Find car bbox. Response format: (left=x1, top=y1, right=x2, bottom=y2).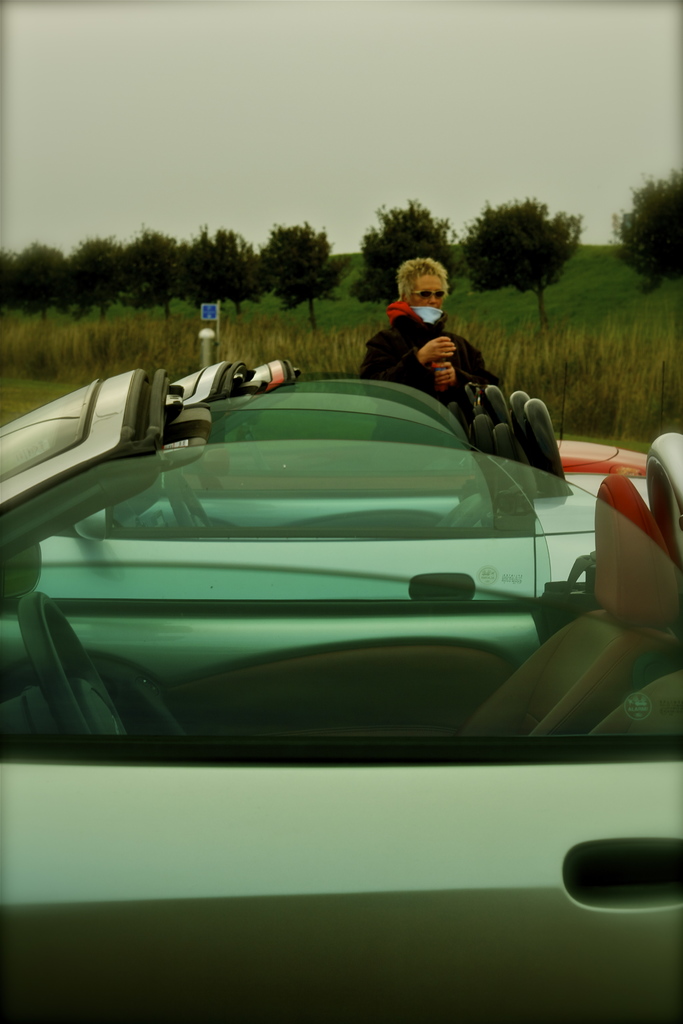
(left=163, top=362, right=645, bottom=496).
